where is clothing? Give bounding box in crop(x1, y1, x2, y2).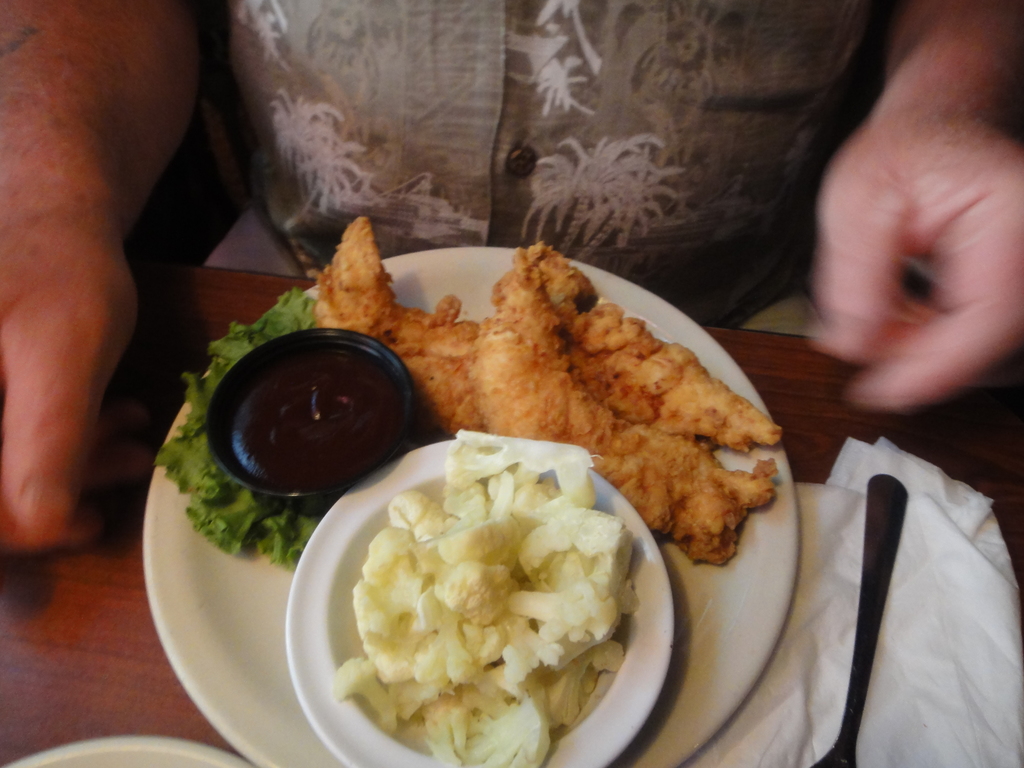
crop(225, 0, 894, 327).
